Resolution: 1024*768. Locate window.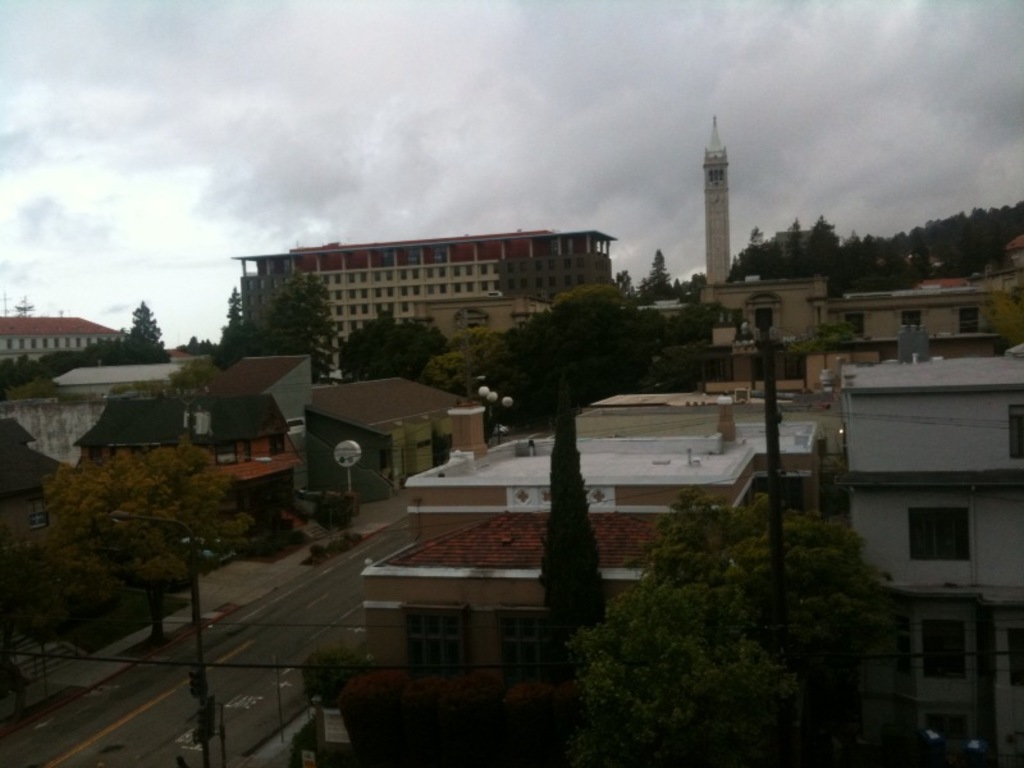
bbox(847, 315, 863, 338).
